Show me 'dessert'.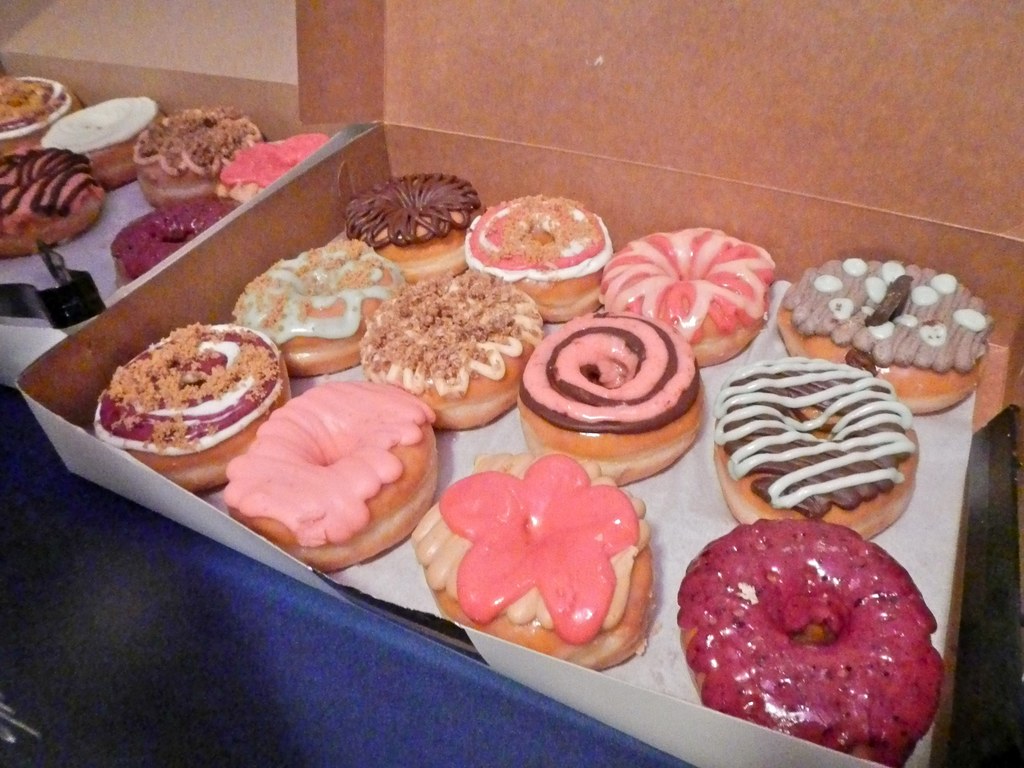
'dessert' is here: l=467, t=191, r=614, b=322.
